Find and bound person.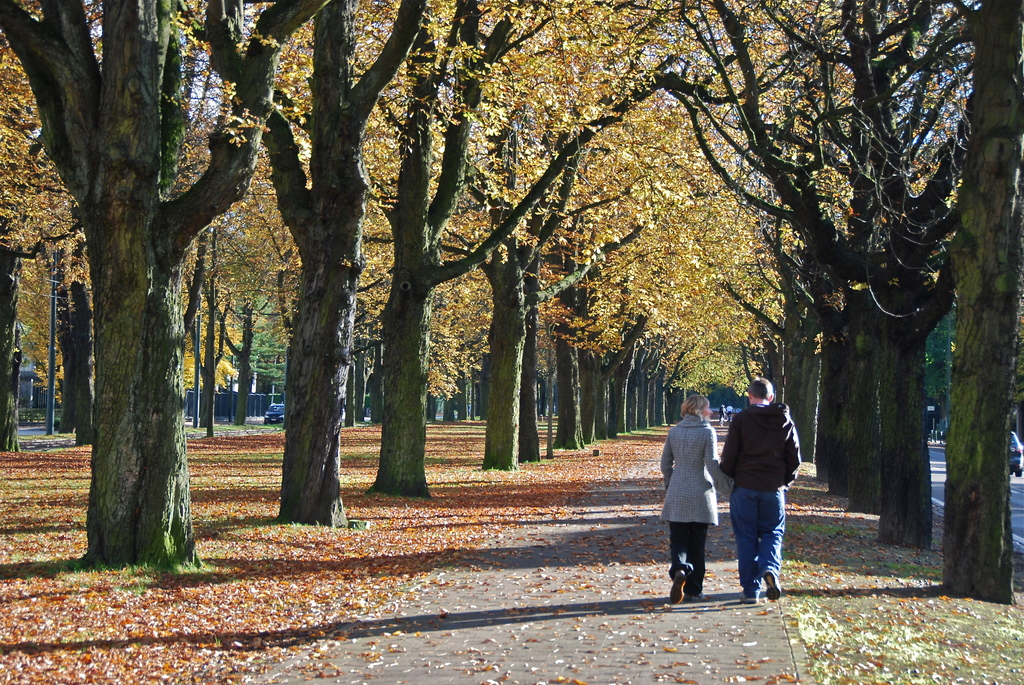
Bound: {"left": 722, "top": 388, "right": 800, "bottom": 607}.
